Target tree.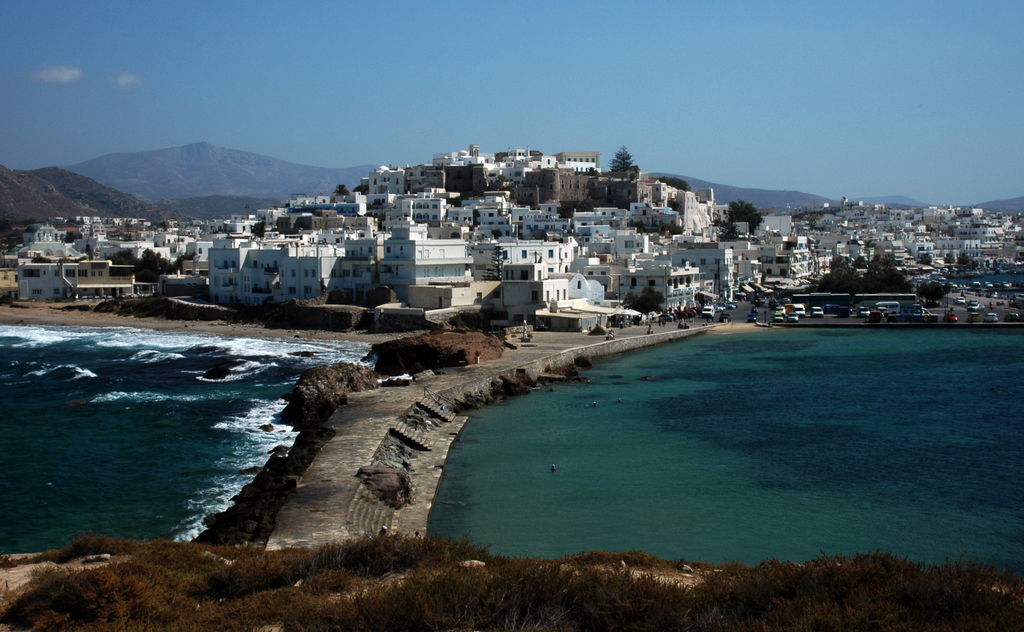
Target region: pyautogui.locateOnScreen(332, 184, 348, 201).
